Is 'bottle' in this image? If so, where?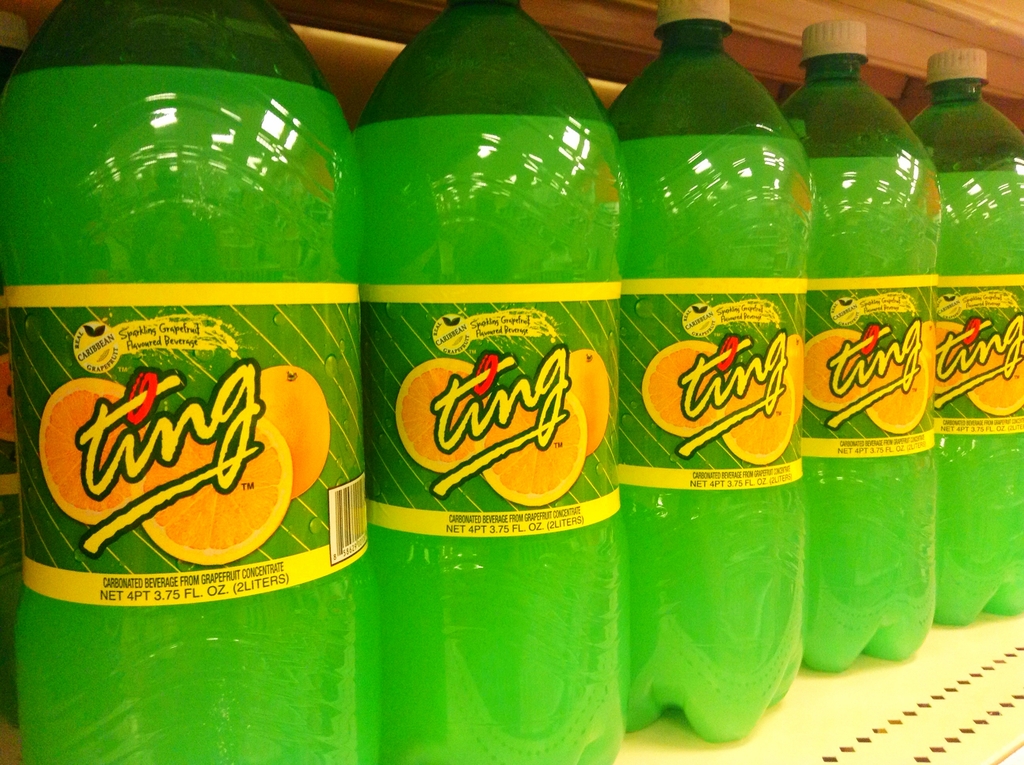
Yes, at (774,19,943,674).
